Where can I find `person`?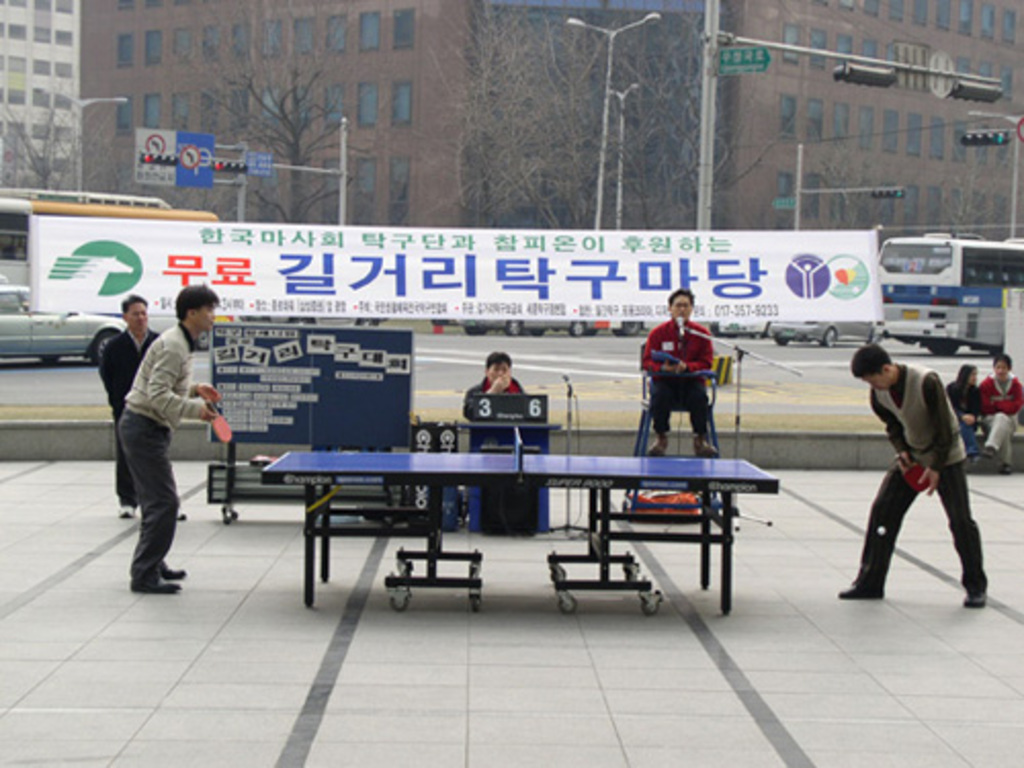
You can find it at [104, 305, 186, 520].
